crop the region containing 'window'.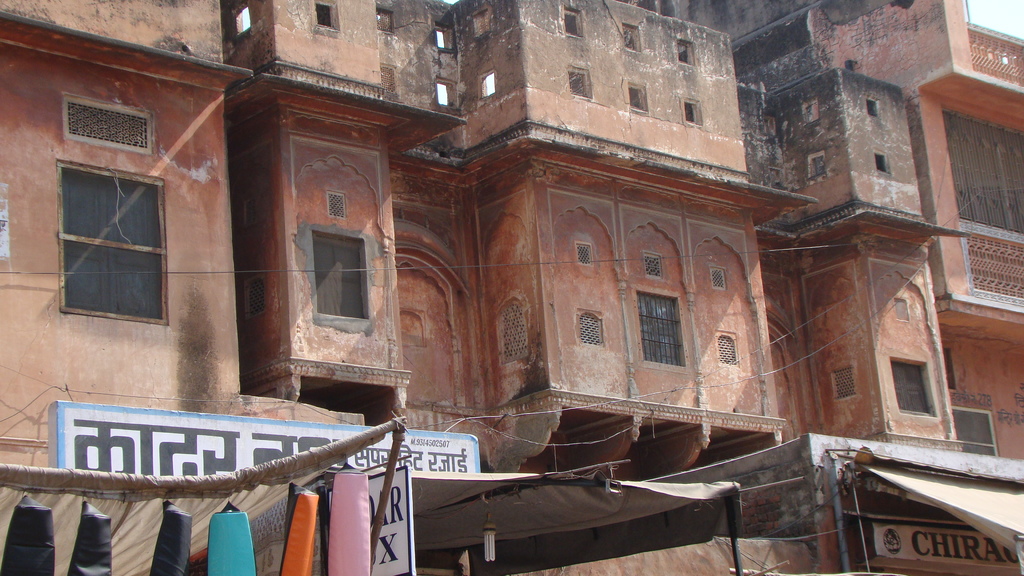
Crop region: box(53, 128, 159, 330).
